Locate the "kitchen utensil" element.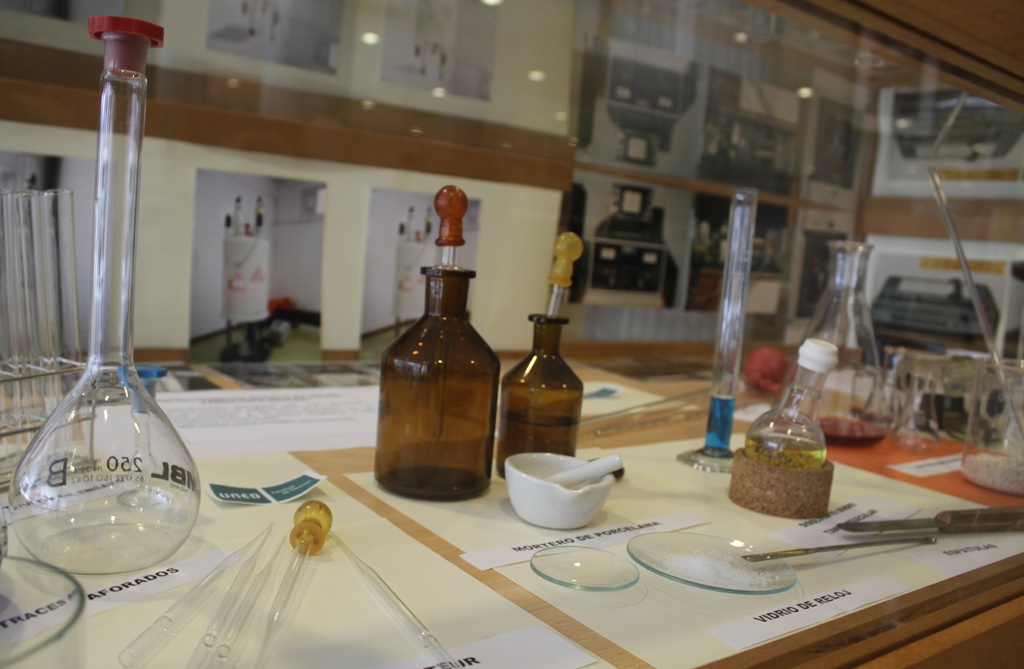
Element bbox: x1=505 y1=449 x2=625 y2=528.
